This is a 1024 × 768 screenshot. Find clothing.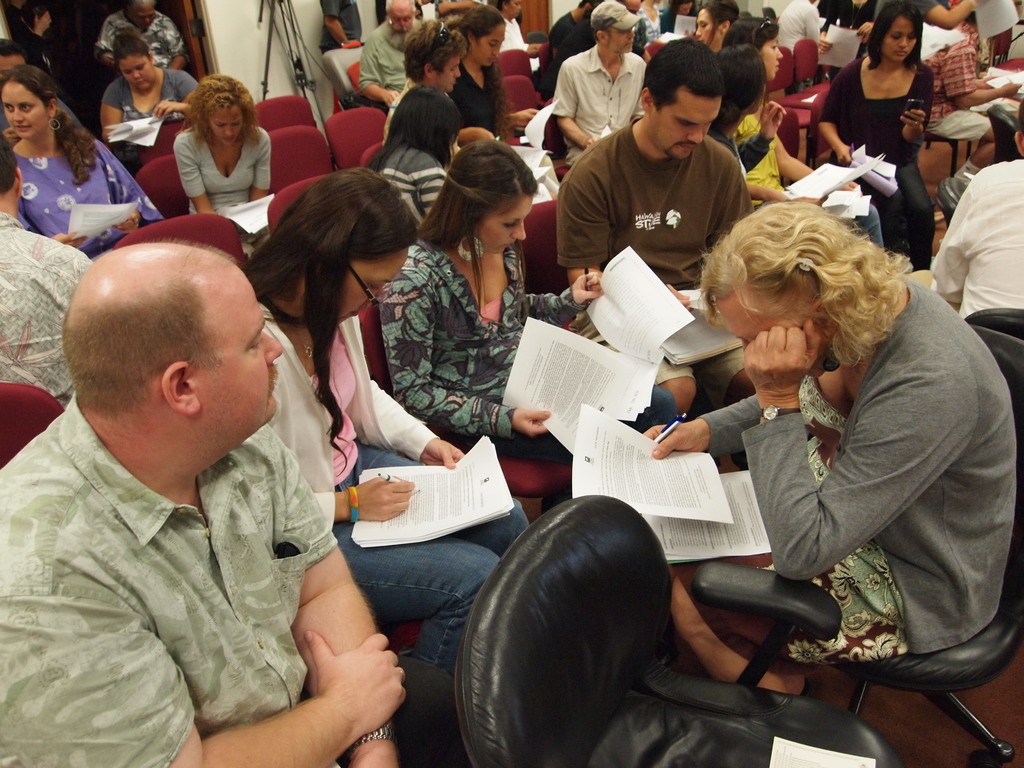
Bounding box: l=0, t=213, r=100, b=422.
